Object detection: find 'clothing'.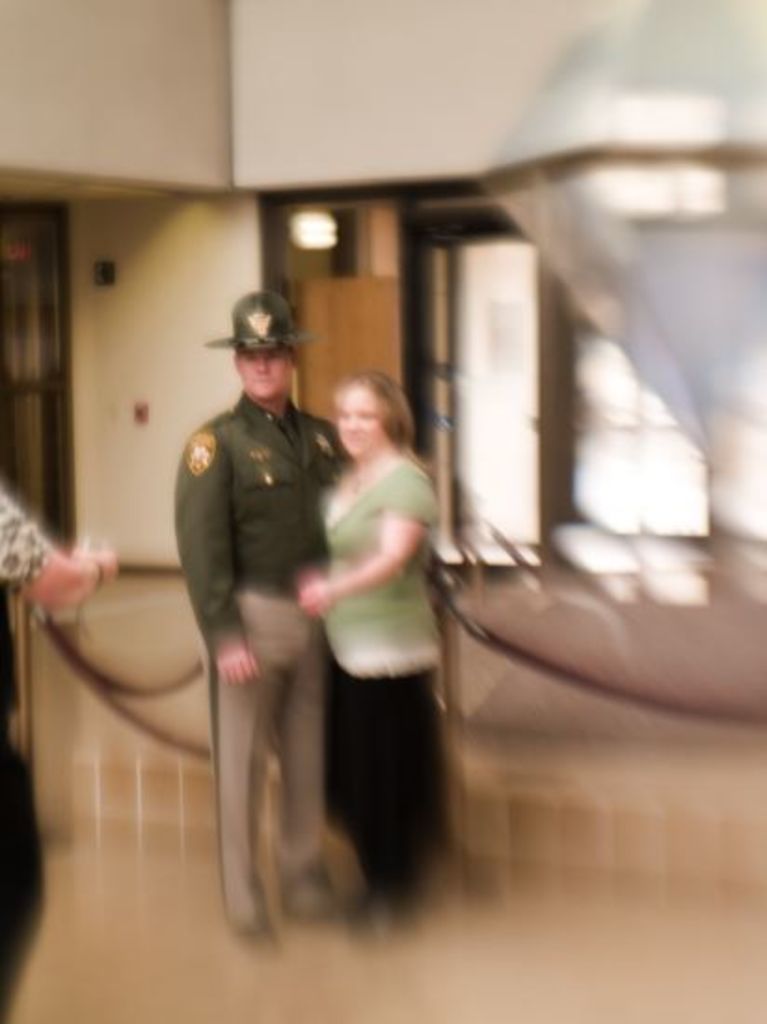
326/458/434/890.
